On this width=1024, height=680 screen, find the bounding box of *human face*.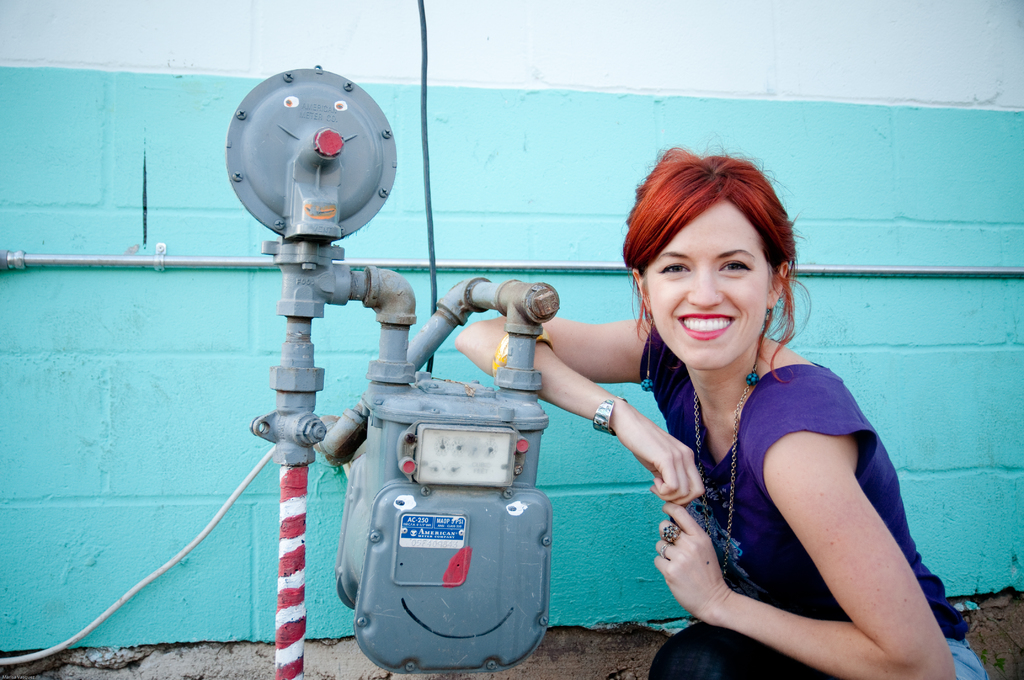
Bounding box: box=[641, 196, 773, 373].
